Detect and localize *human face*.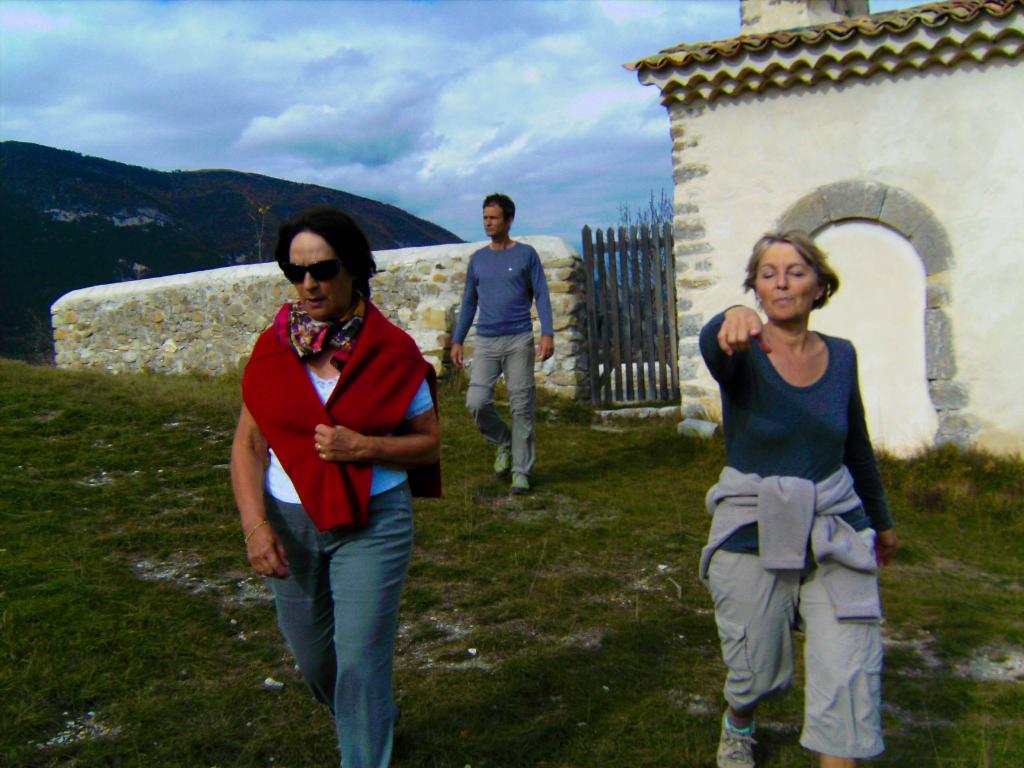
Localized at x1=764 y1=241 x2=809 y2=321.
